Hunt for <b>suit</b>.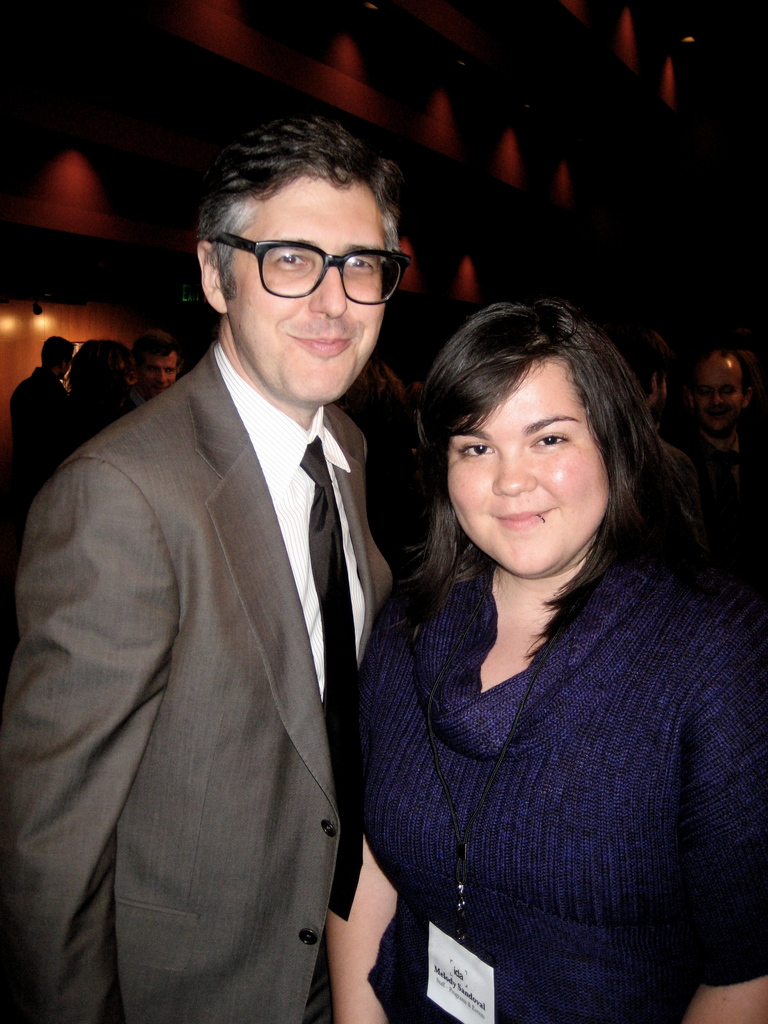
Hunted down at bbox=[29, 184, 420, 1023].
